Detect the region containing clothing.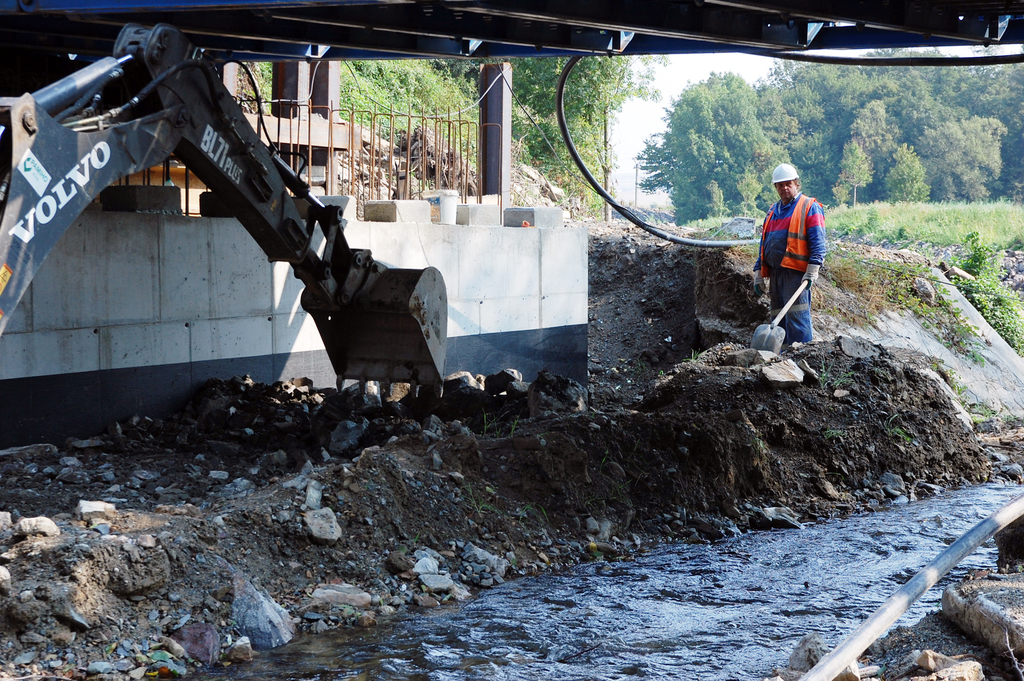
detection(753, 193, 831, 330).
